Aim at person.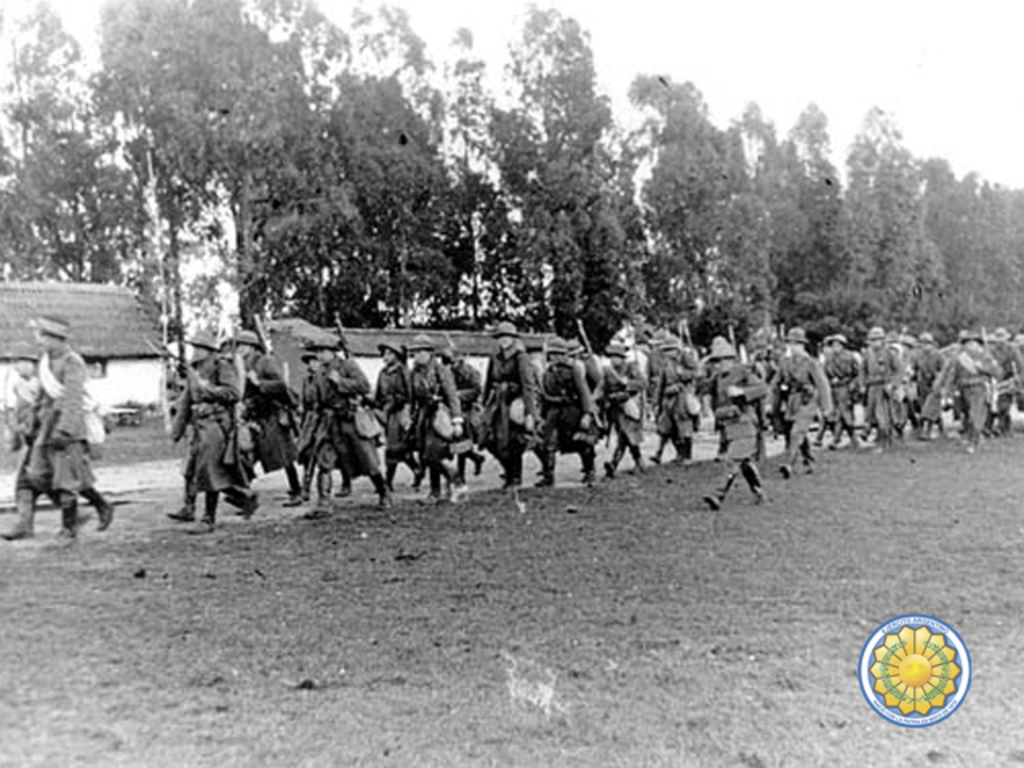
Aimed at BBox(858, 326, 907, 443).
